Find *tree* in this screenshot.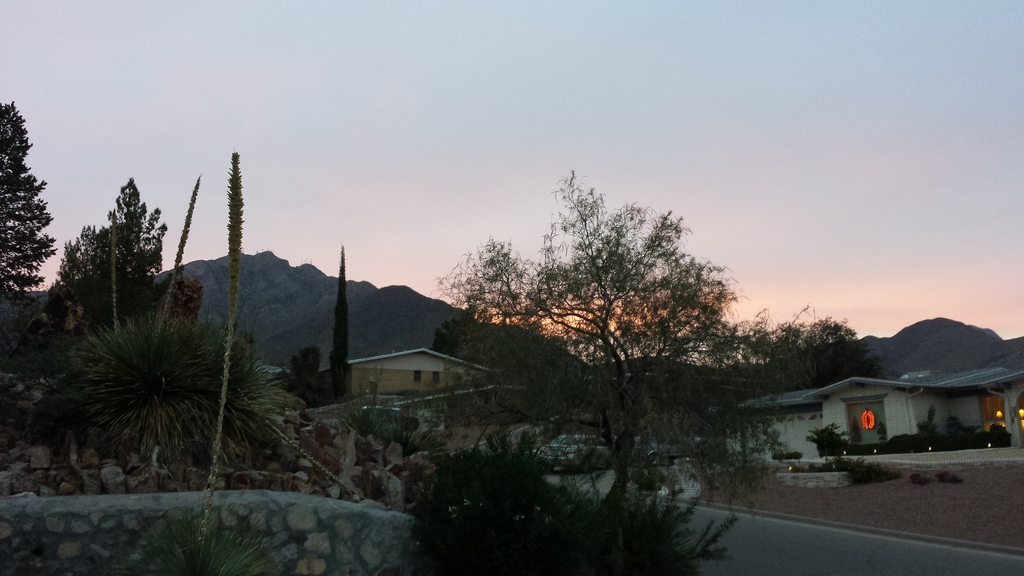
The bounding box for *tree* is select_region(0, 98, 57, 359).
